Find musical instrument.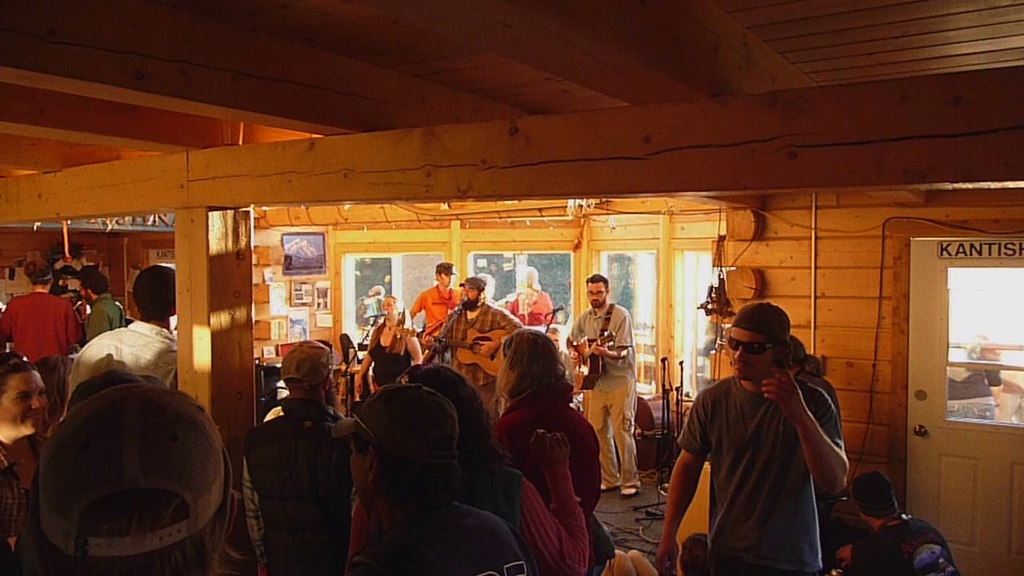
{"x1": 576, "y1": 334, "x2": 614, "y2": 392}.
